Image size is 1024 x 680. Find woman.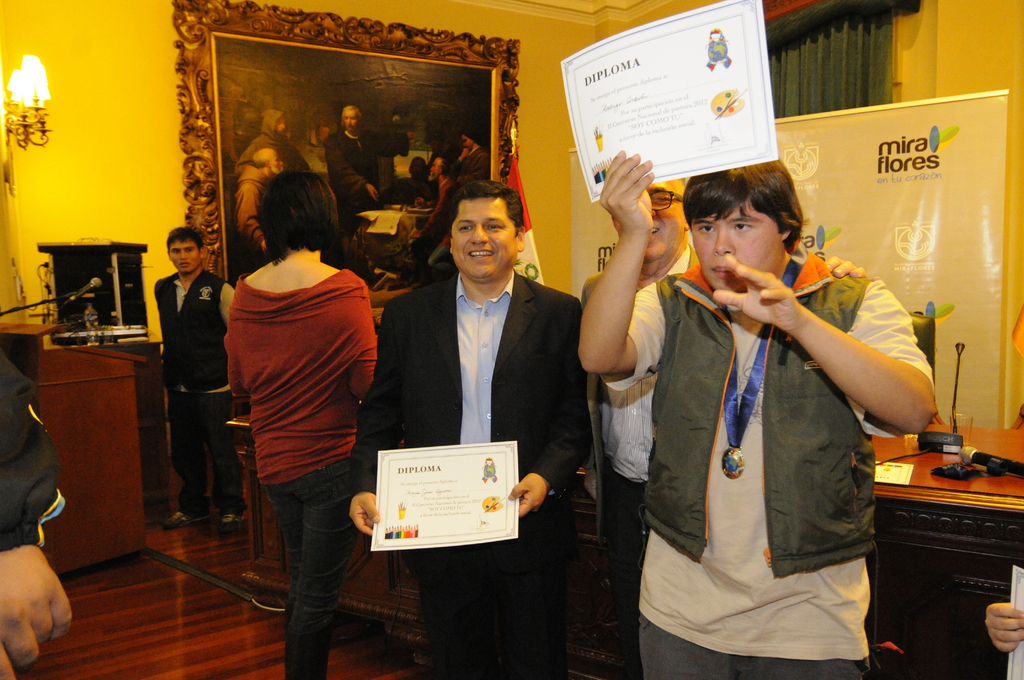
[392,153,433,206].
